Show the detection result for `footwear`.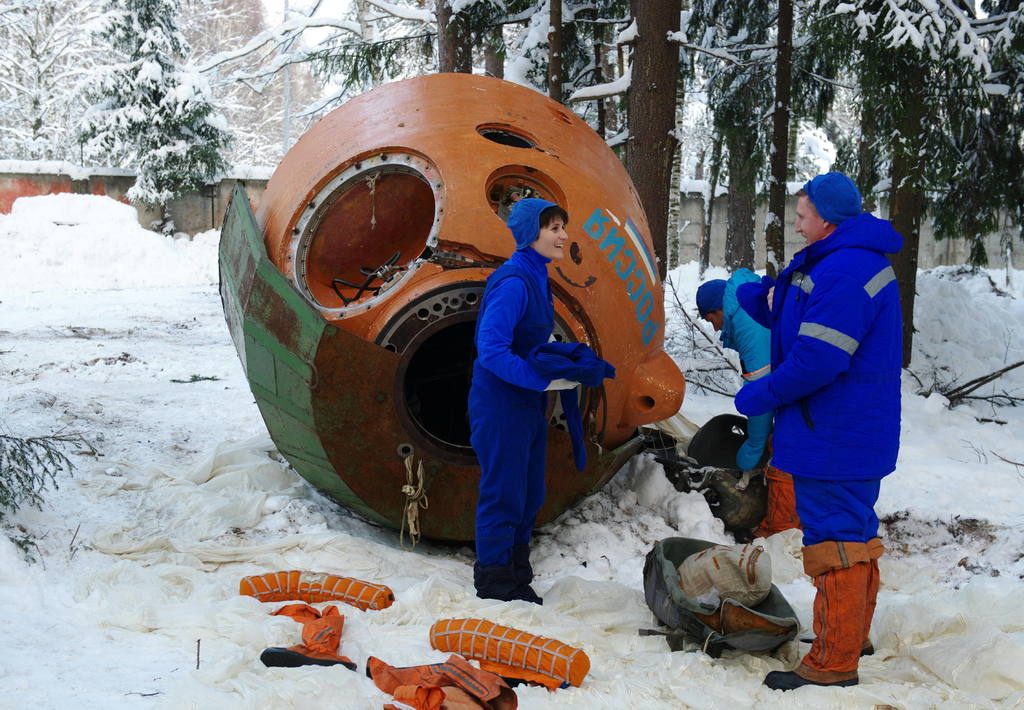
left=832, top=634, right=874, bottom=652.
